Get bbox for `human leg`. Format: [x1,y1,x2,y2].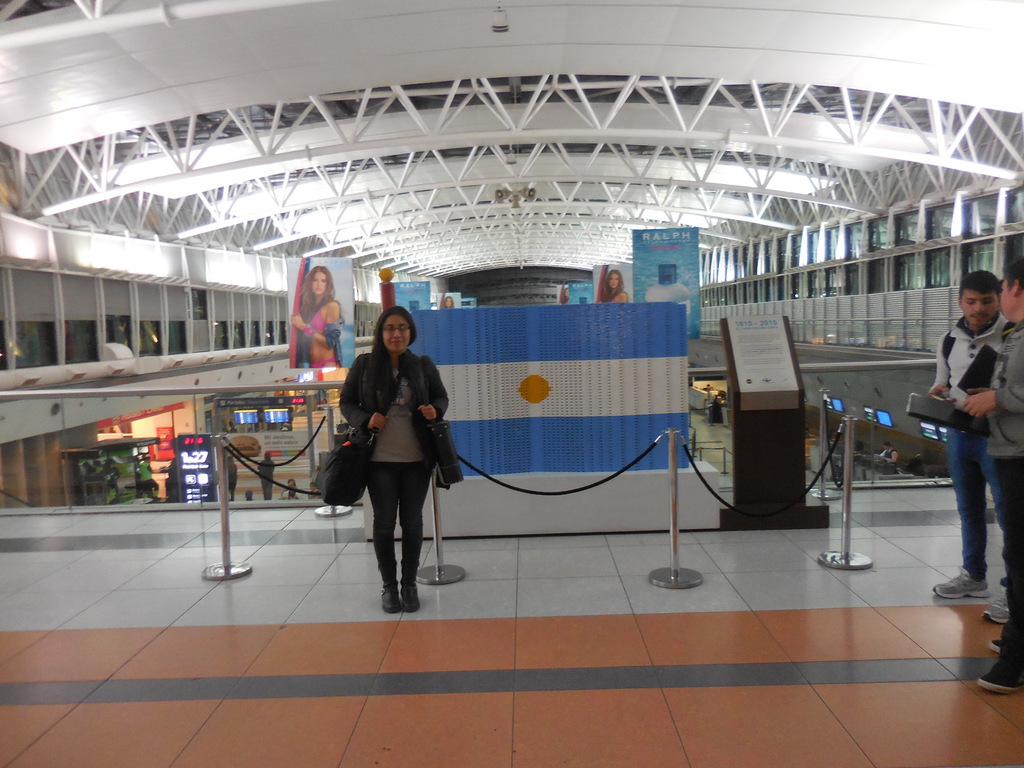
[932,425,1023,691].
